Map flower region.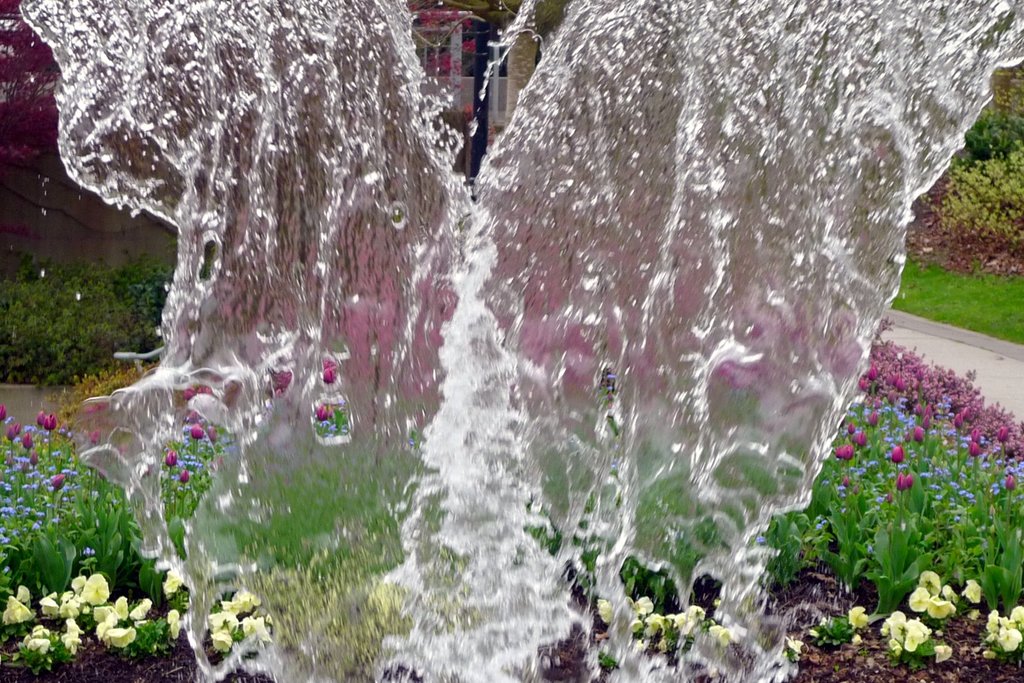
Mapped to BBox(954, 416, 964, 428).
